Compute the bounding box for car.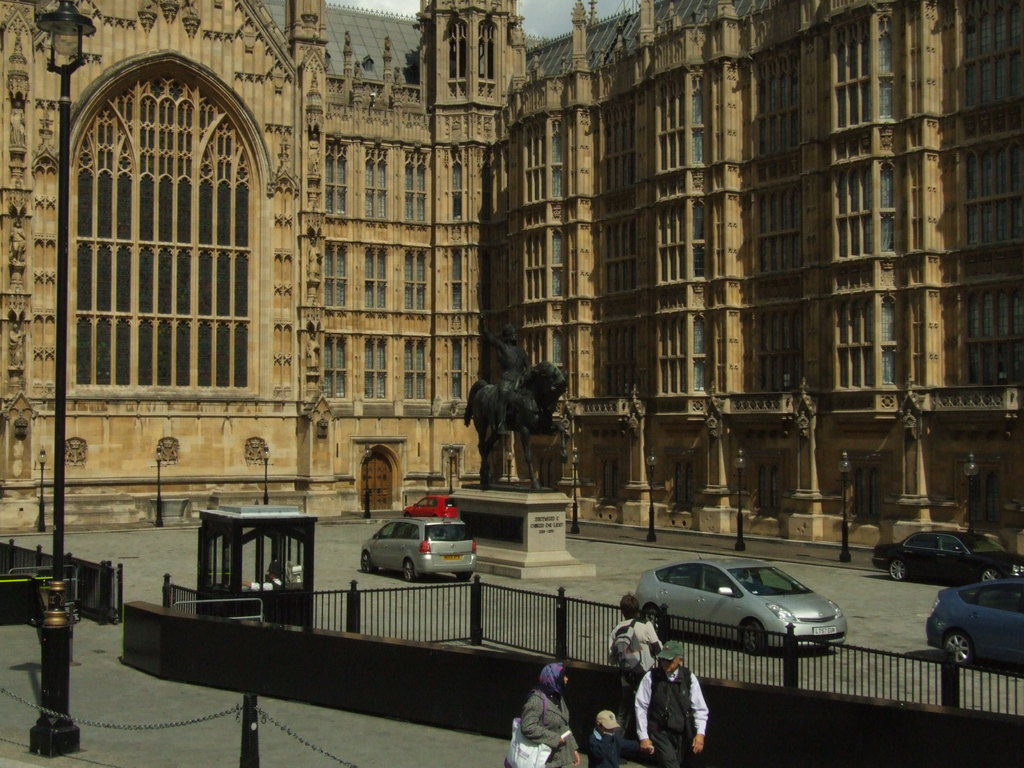
(871, 527, 1023, 580).
